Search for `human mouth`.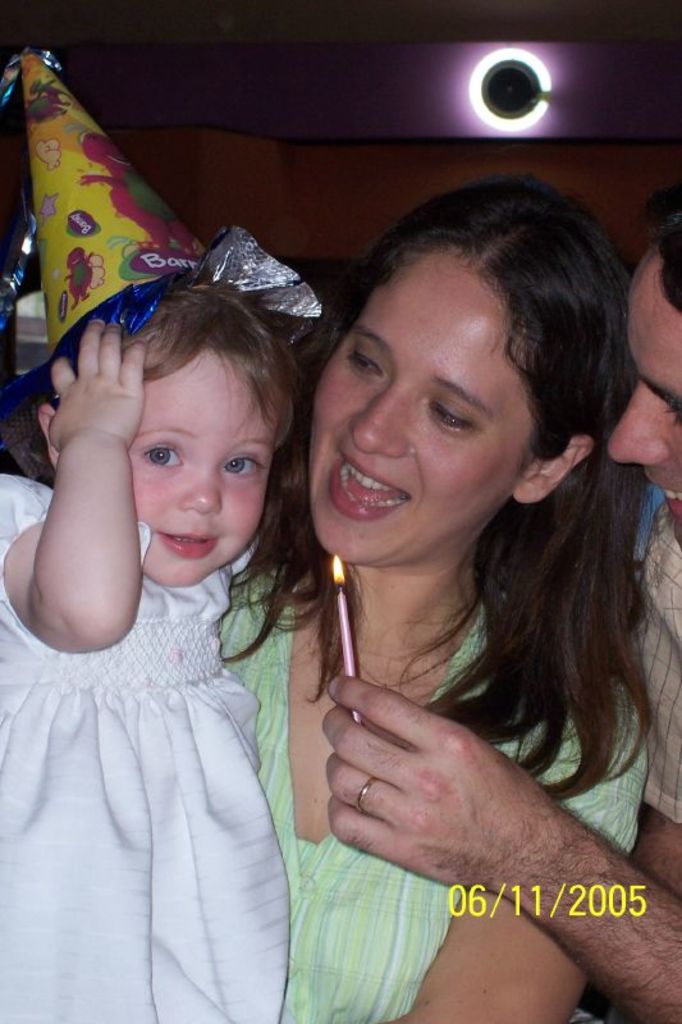
Found at [331, 456, 411, 517].
